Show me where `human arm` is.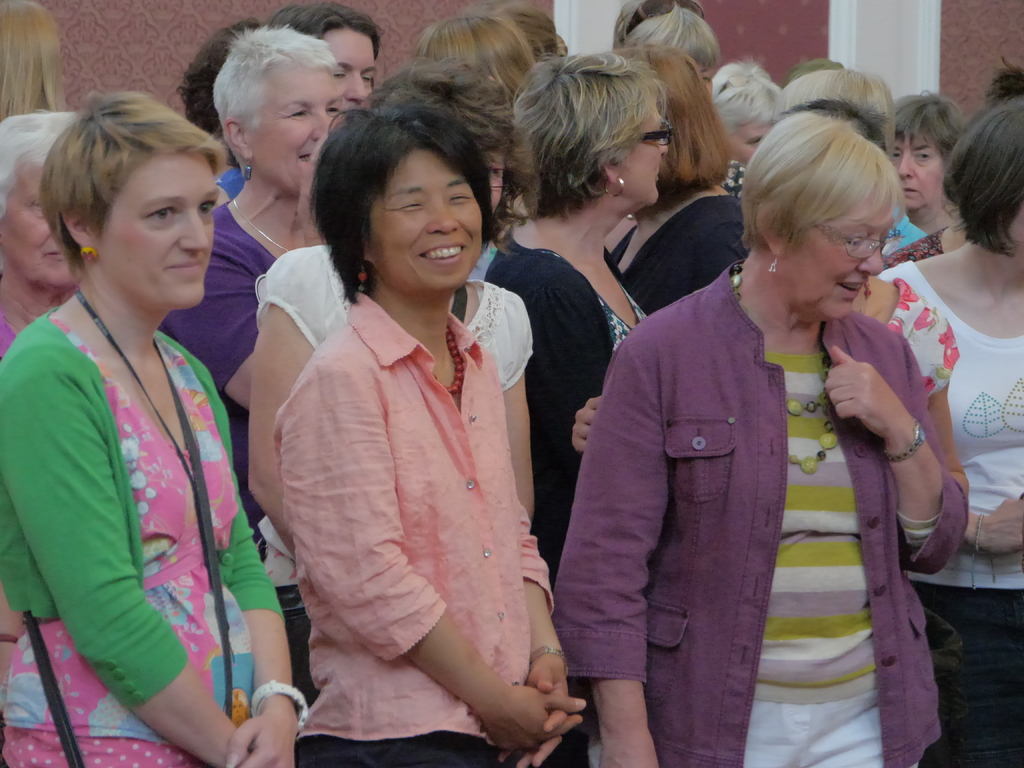
`human arm` is at crop(286, 371, 590, 767).
